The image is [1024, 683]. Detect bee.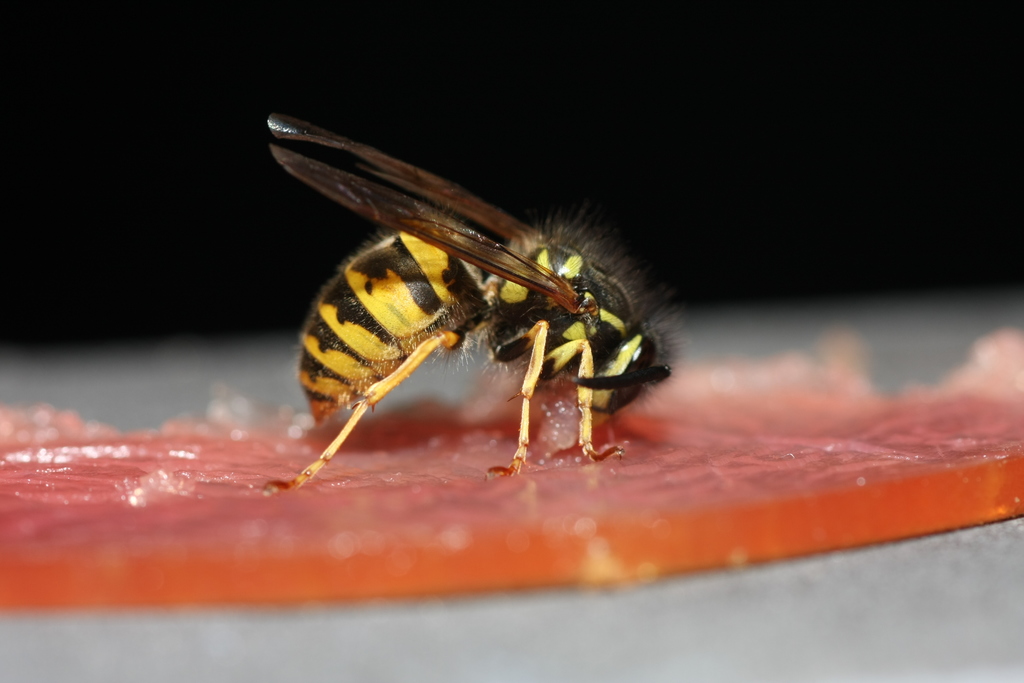
Detection: <region>284, 110, 650, 521</region>.
